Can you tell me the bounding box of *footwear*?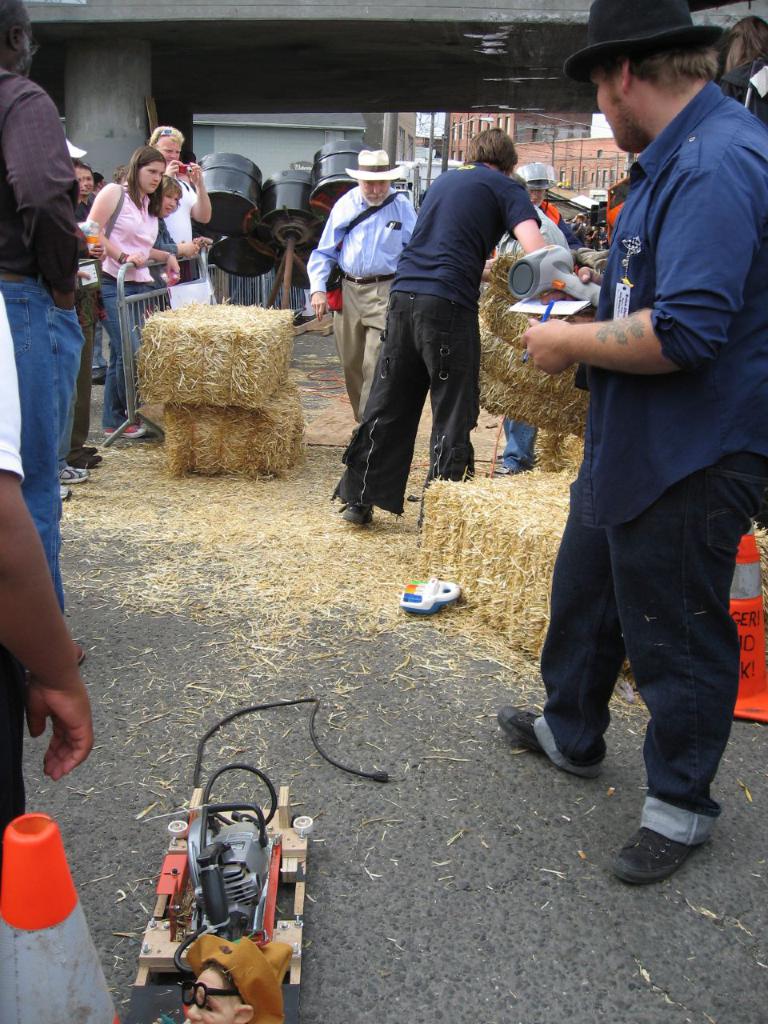
crop(58, 483, 70, 498).
